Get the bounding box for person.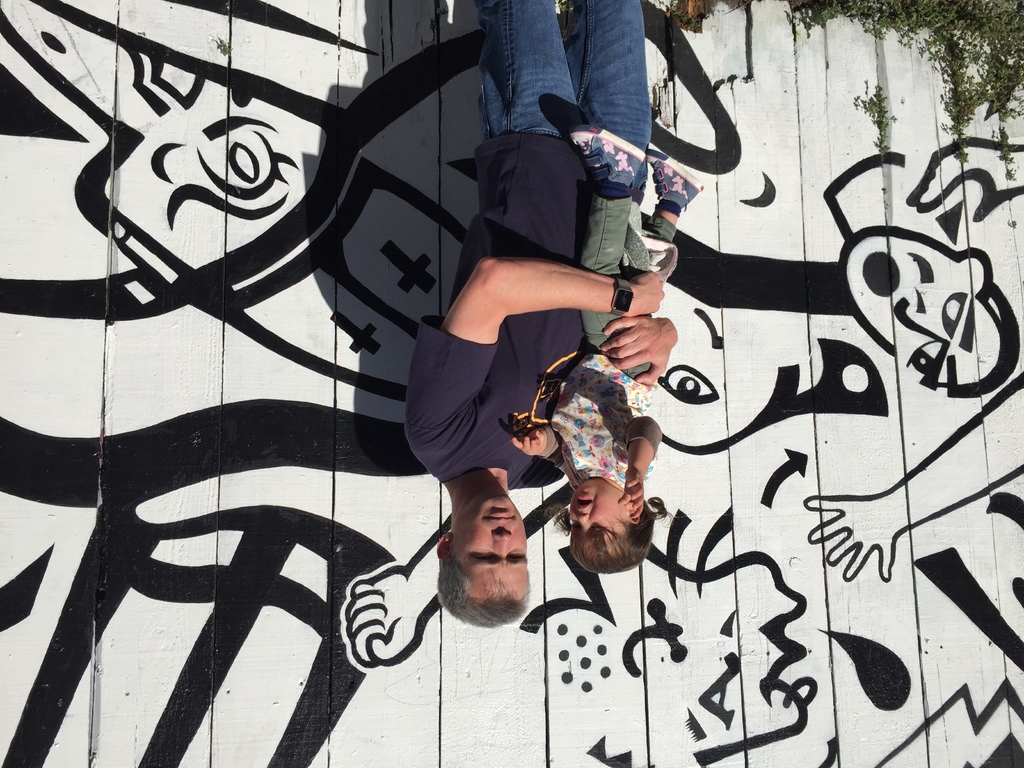
{"left": 511, "top": 124, "right": 700, "bottom": 580}.
